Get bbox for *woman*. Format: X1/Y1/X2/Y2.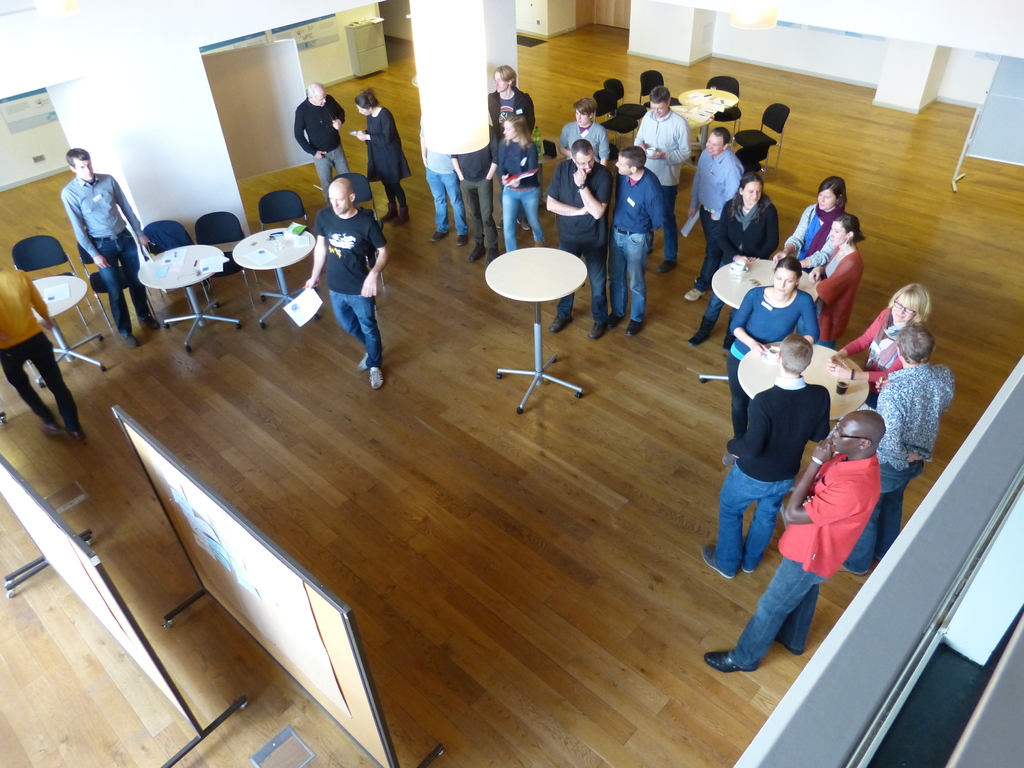
689/172/781/351.
